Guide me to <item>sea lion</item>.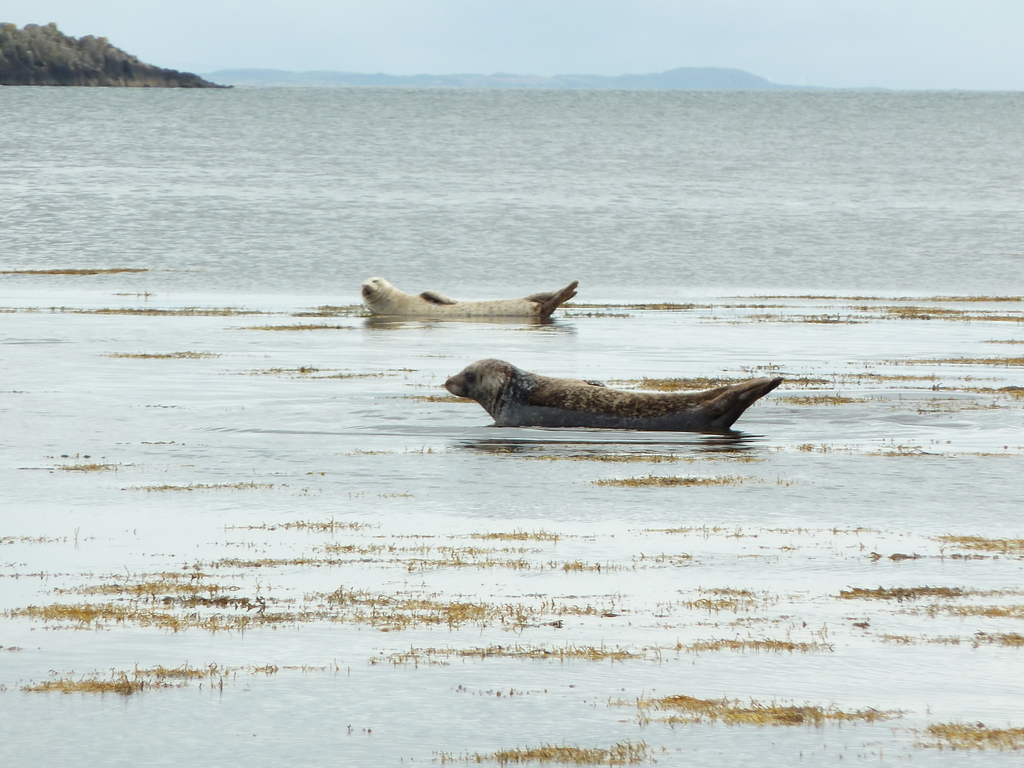
Guidance: locate(361, 277, 577, 327).
